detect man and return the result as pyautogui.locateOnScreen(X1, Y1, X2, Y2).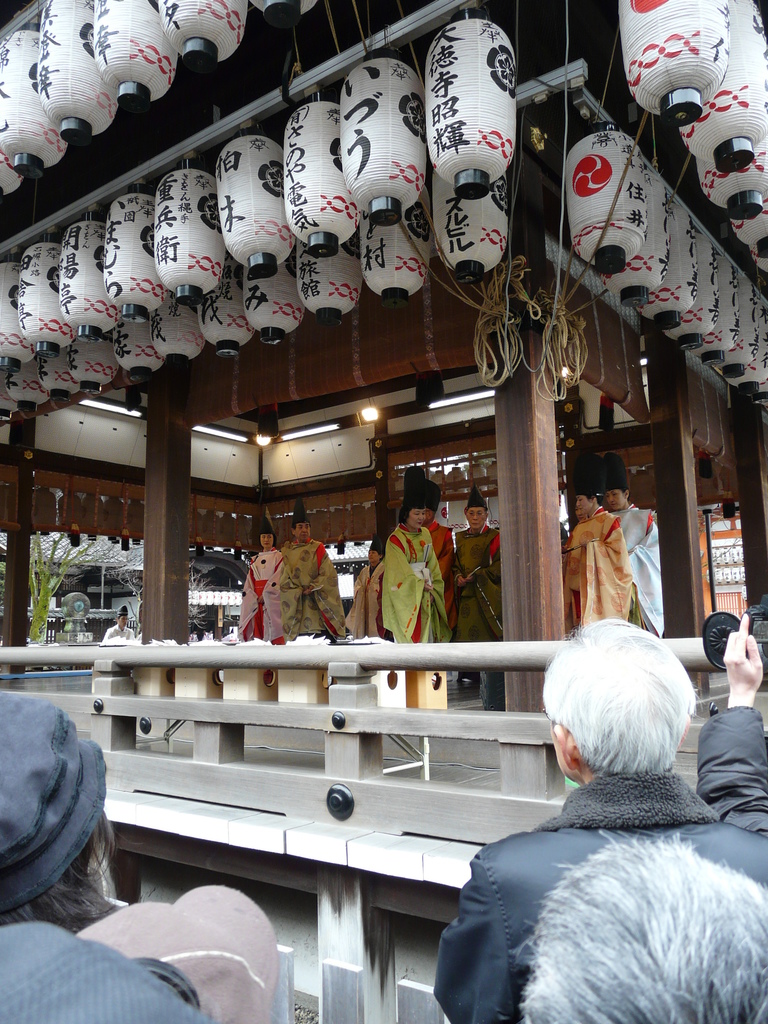
pyautogui.locateOnScreen(562, 473, 639, 630).
